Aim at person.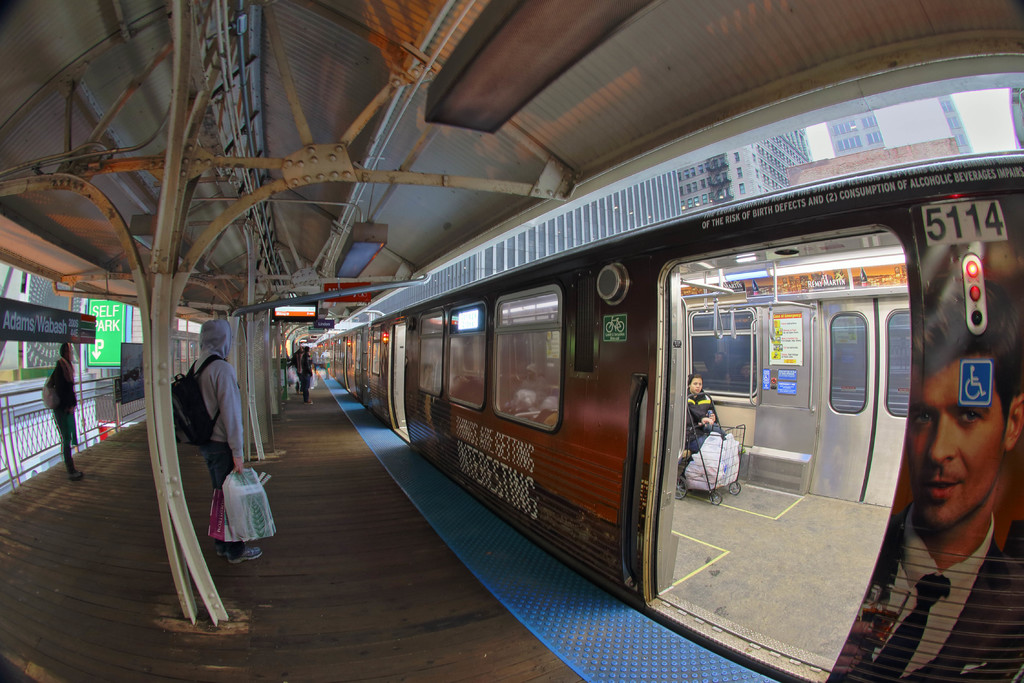
Aimed at (824, 276, 1023, 682).
